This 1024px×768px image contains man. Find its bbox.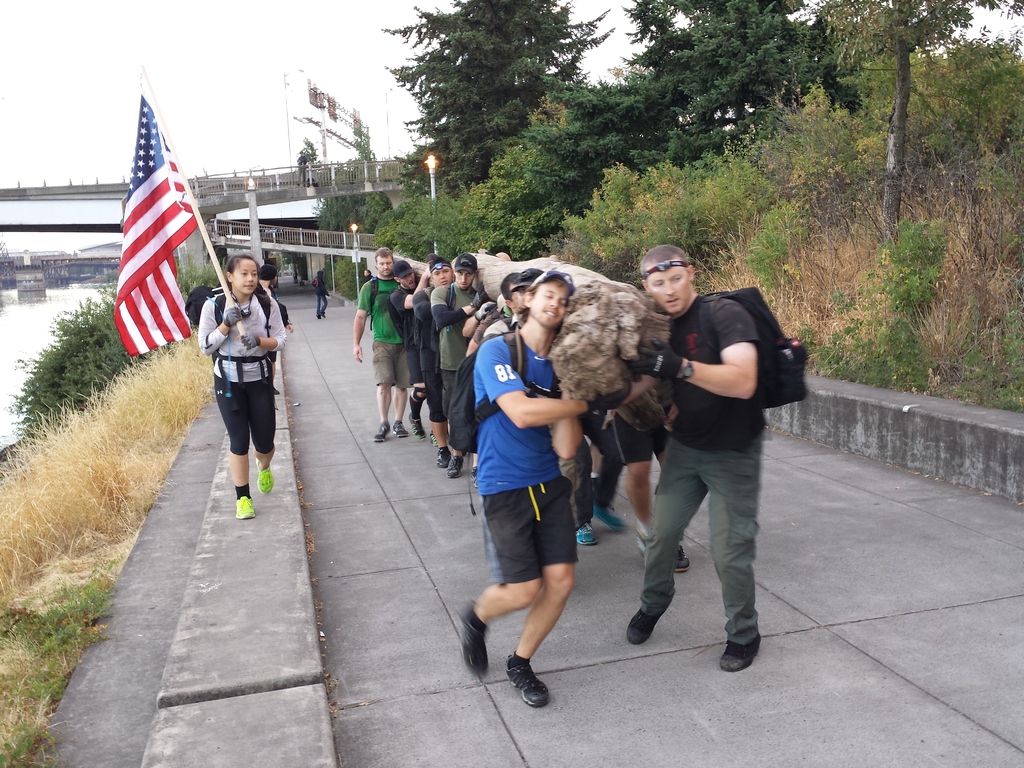
346, 242, 398, 431.
